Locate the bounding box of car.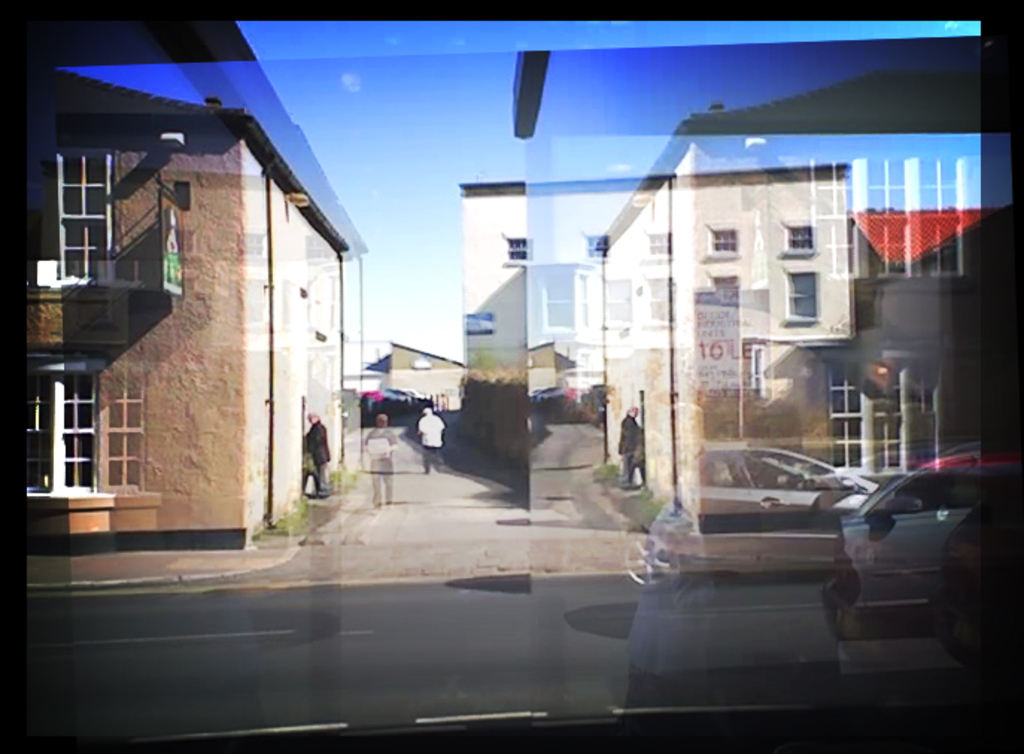
Bounding box: rect(826, 466, 1023, 633).
